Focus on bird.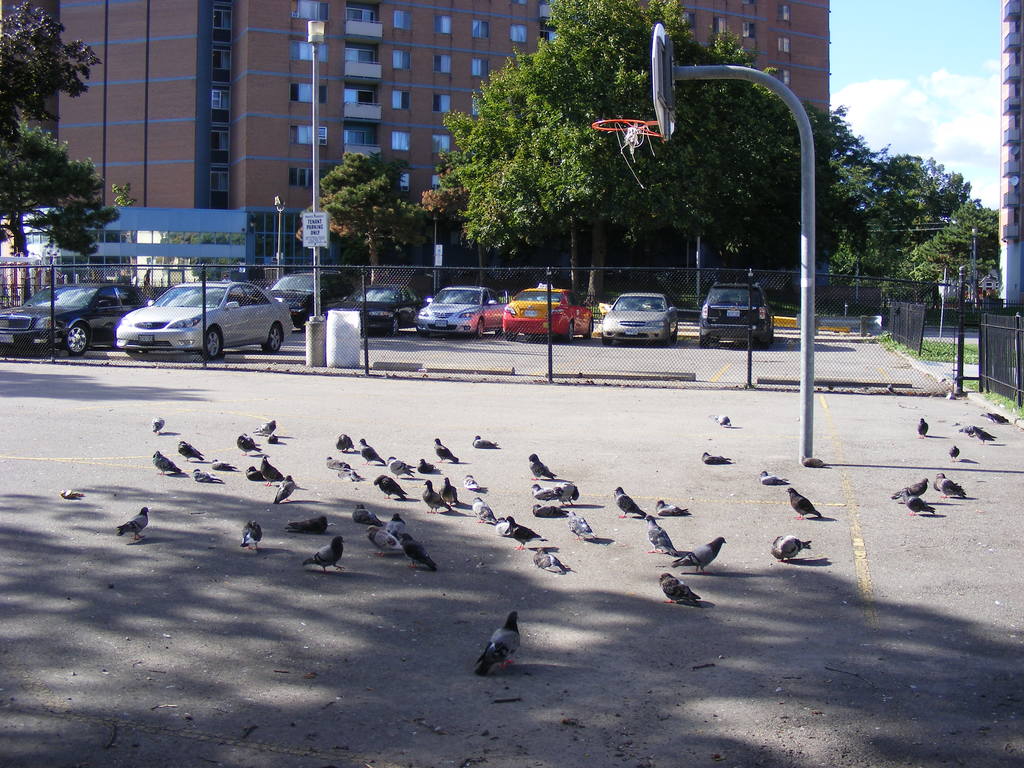
Focused at box=[899, 489, 937, 518].
